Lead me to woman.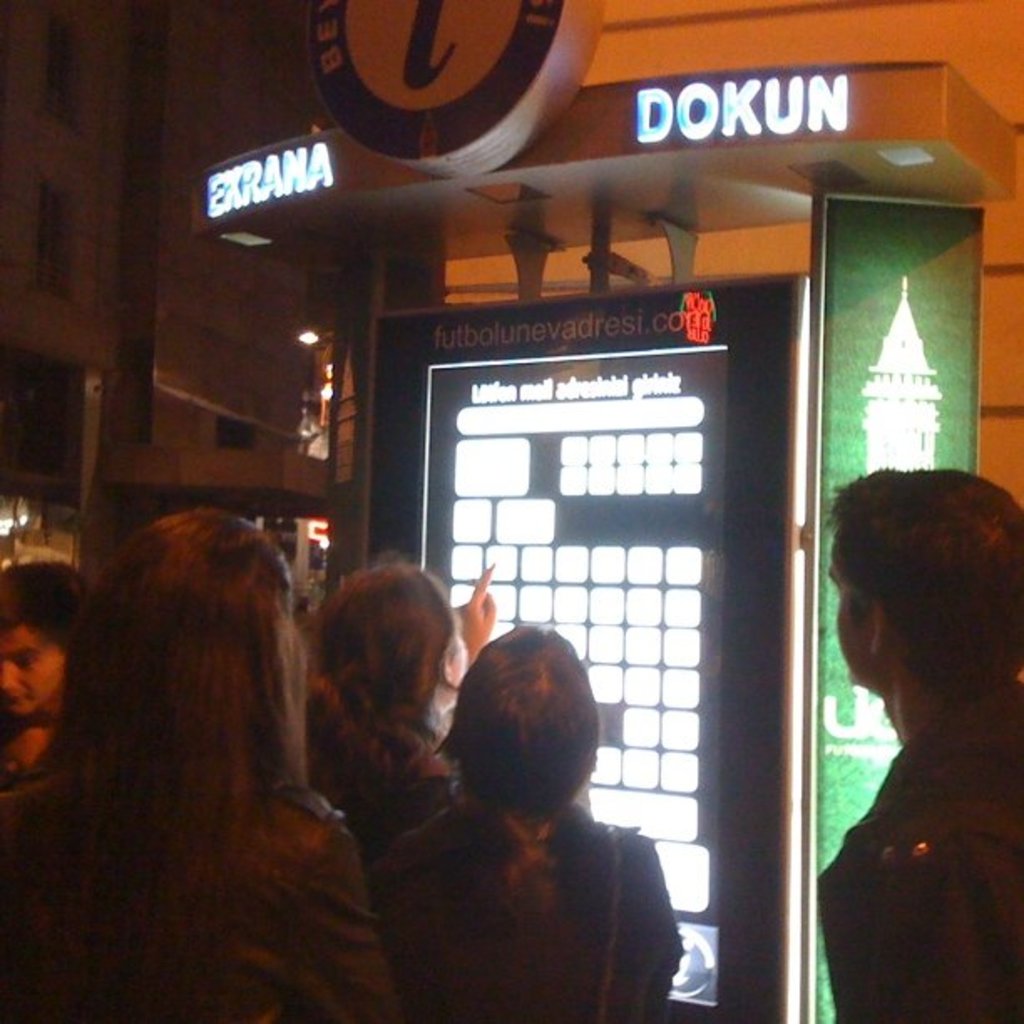
Lead to [0, 559, 82, 776].
